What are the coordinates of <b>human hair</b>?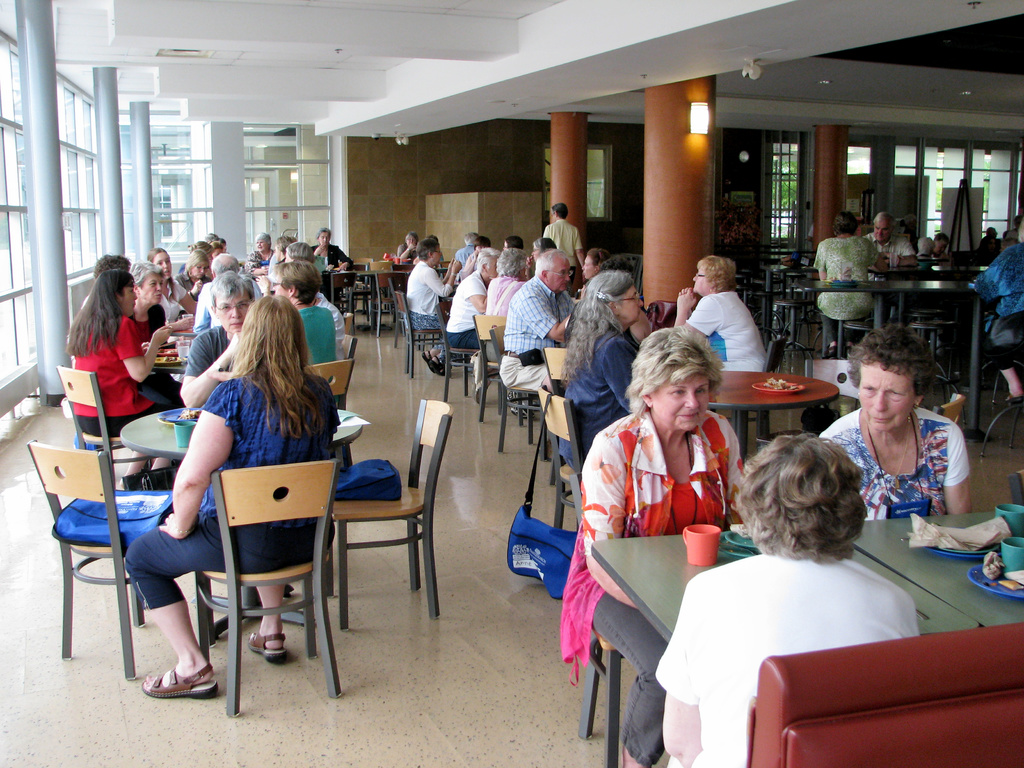
pyautogui.locateOnScreen(735, 440, 886, 586).
